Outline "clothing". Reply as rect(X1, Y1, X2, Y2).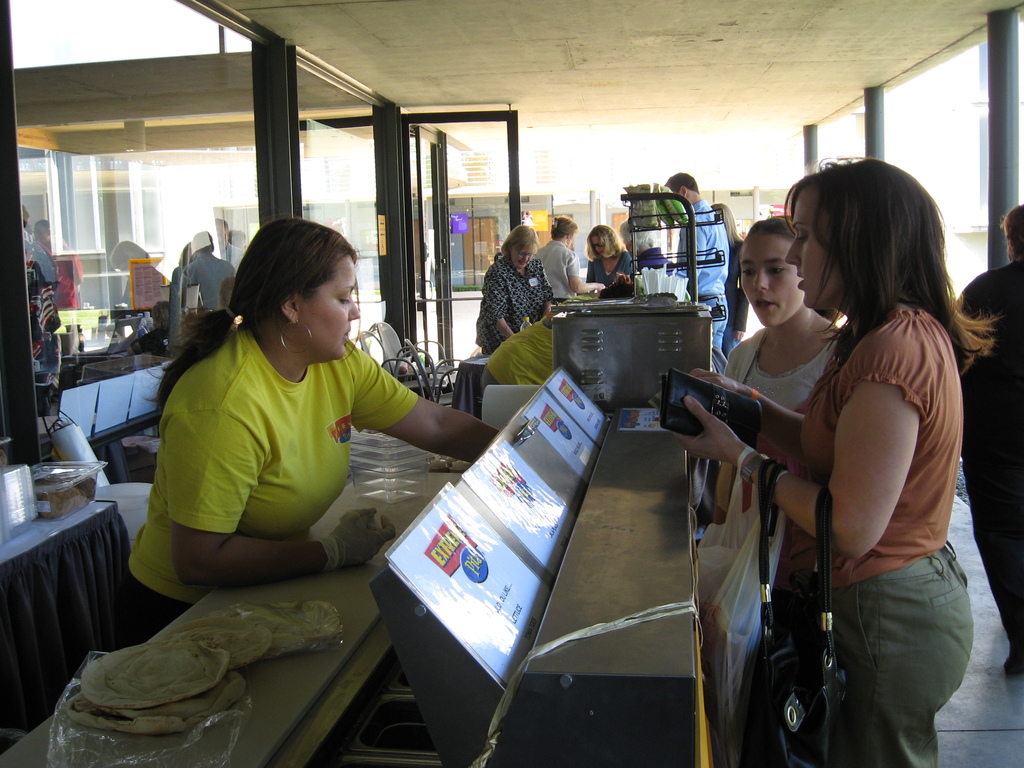
rect(474, 252, 559, 353).
